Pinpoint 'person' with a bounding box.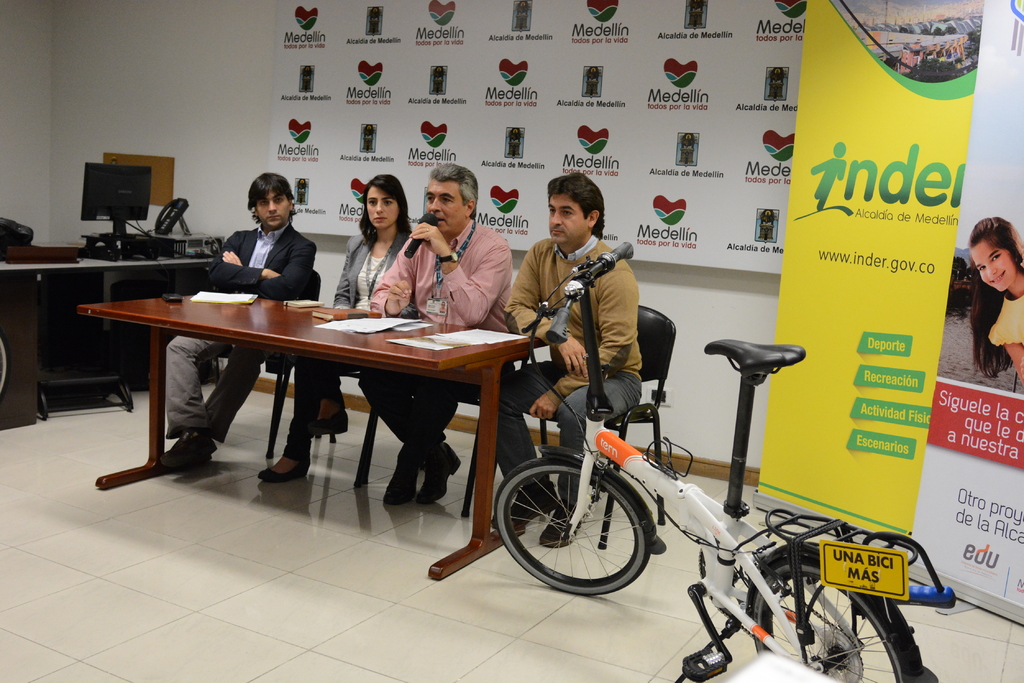
BBox(502, 177, 684, 555).
